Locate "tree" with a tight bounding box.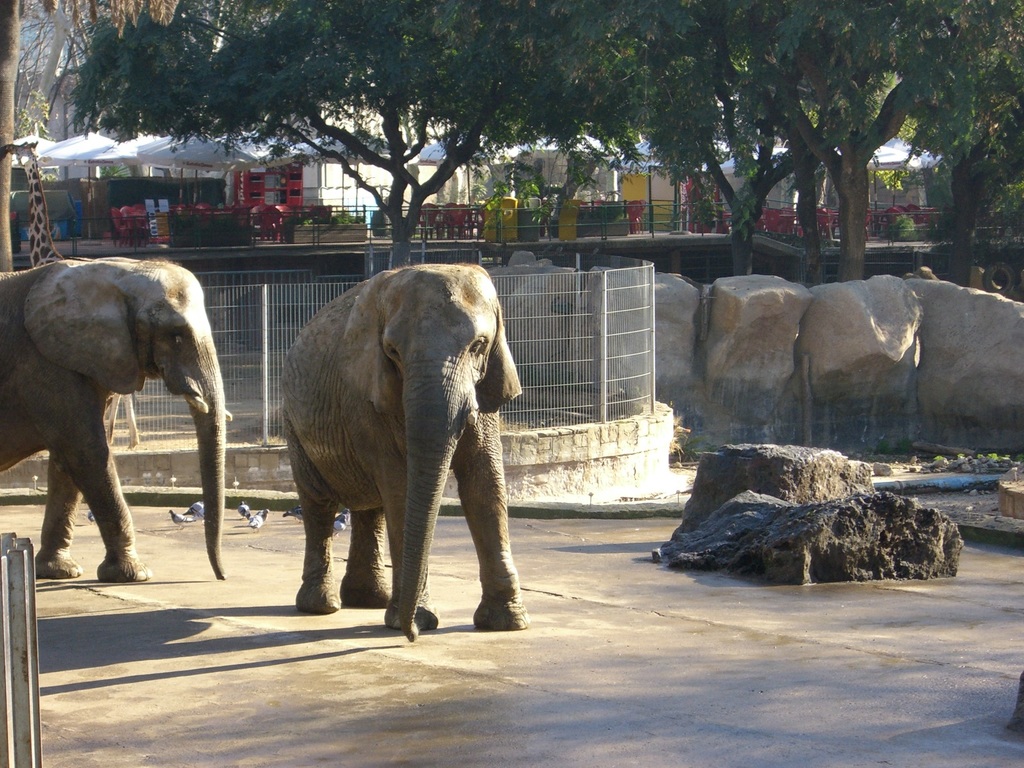
[x1=609, y1=0, x2=983, y2=275].
